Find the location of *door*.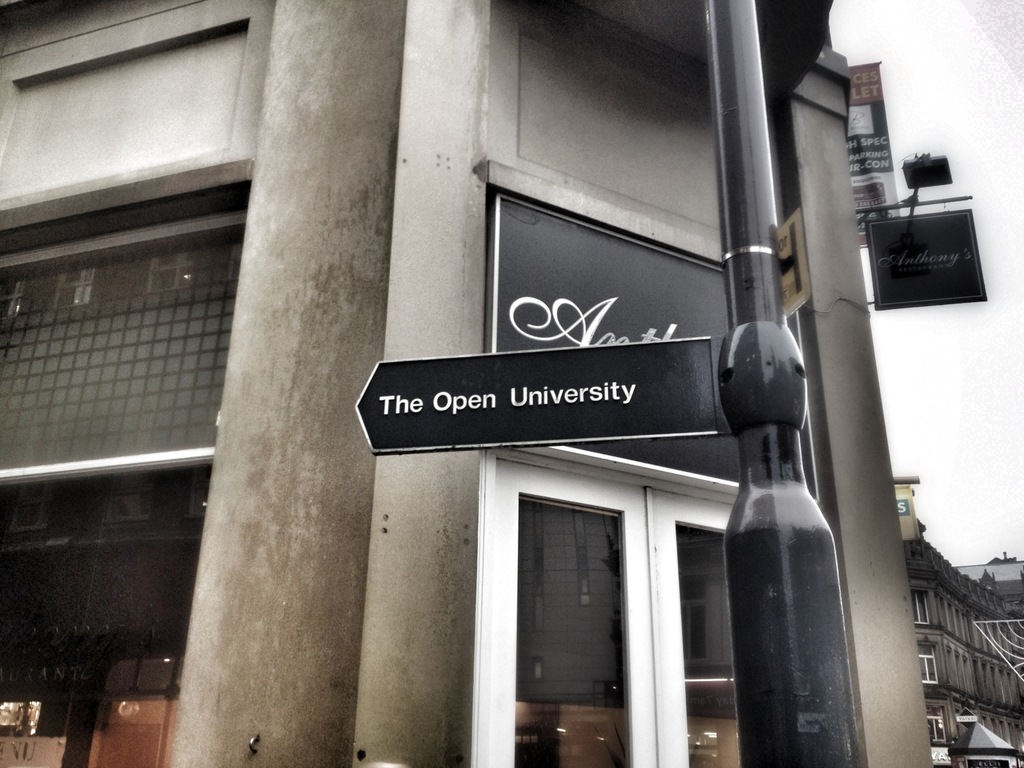
Location: (left=646, top=490, right=739, bottom=767).
